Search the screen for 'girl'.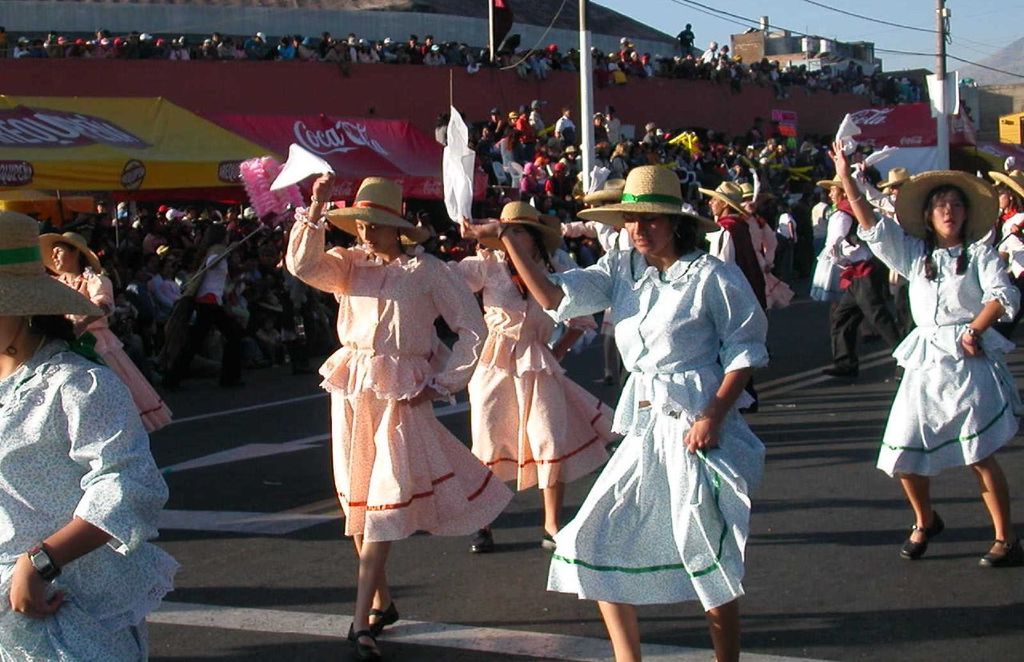
Found at 824,137,1023,580.
